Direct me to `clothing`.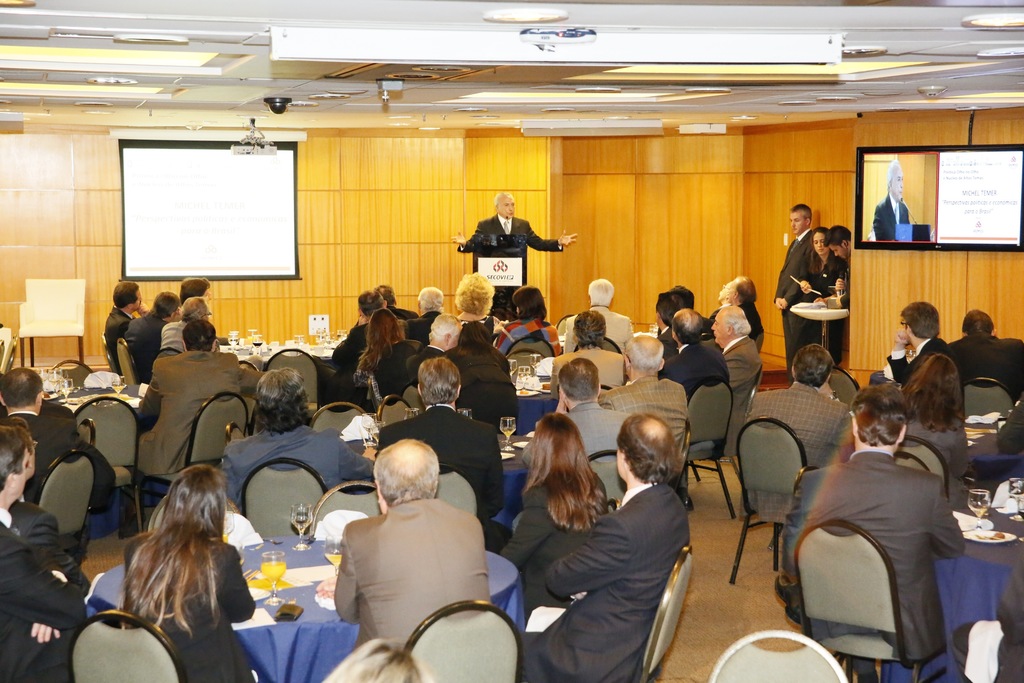
Direction: left=877, top=201, right=908, bottom=244.
